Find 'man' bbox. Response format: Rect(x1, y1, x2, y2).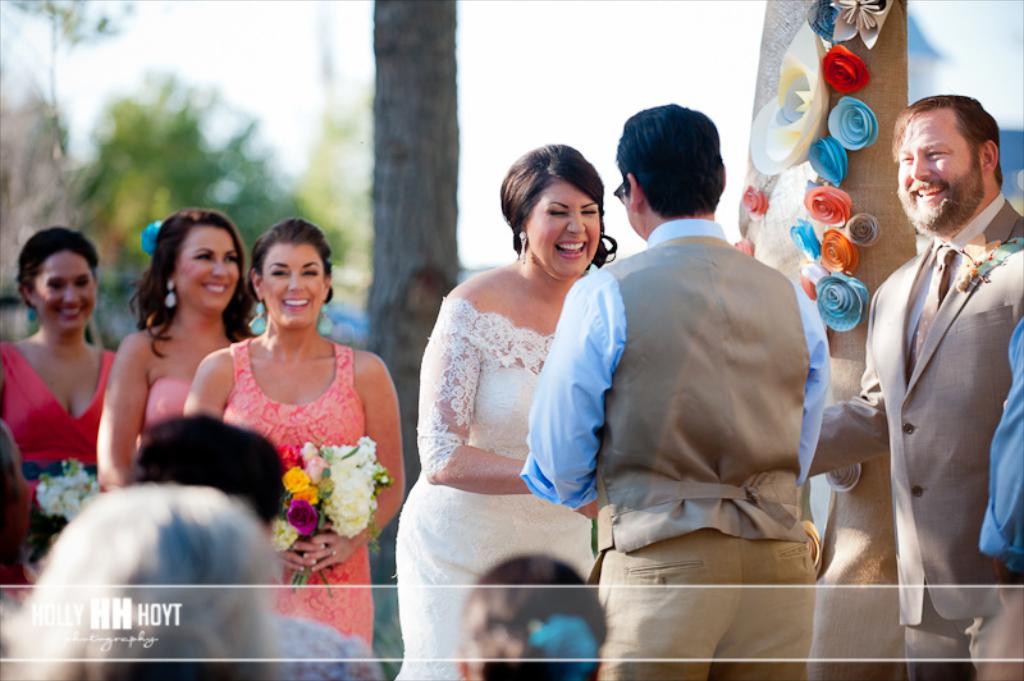
Rect(803, 97, 1023, 680).
